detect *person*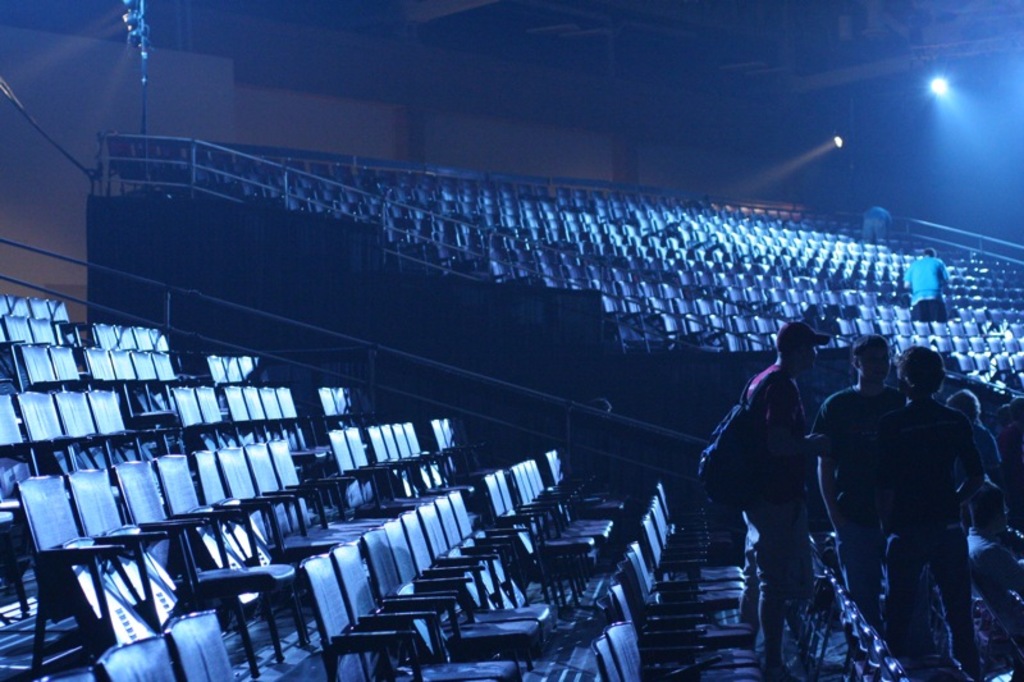
bbox=[856, 342, 983, 677]
